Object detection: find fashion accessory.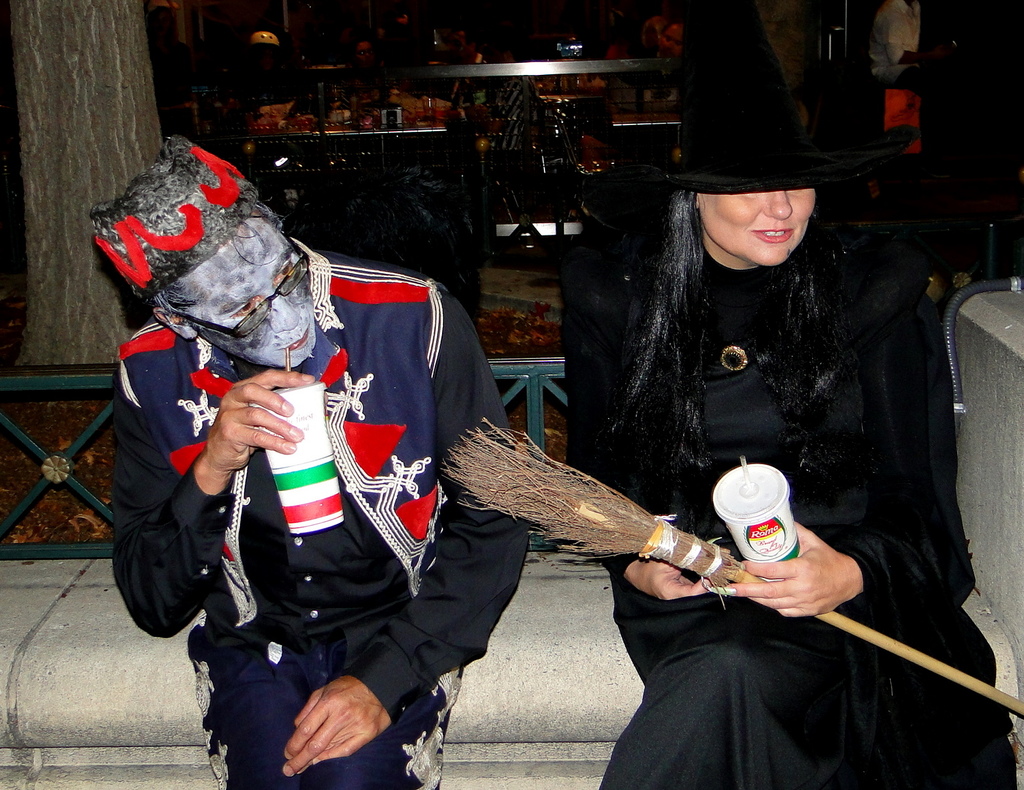
select_region(87, 130, 260, 304).
